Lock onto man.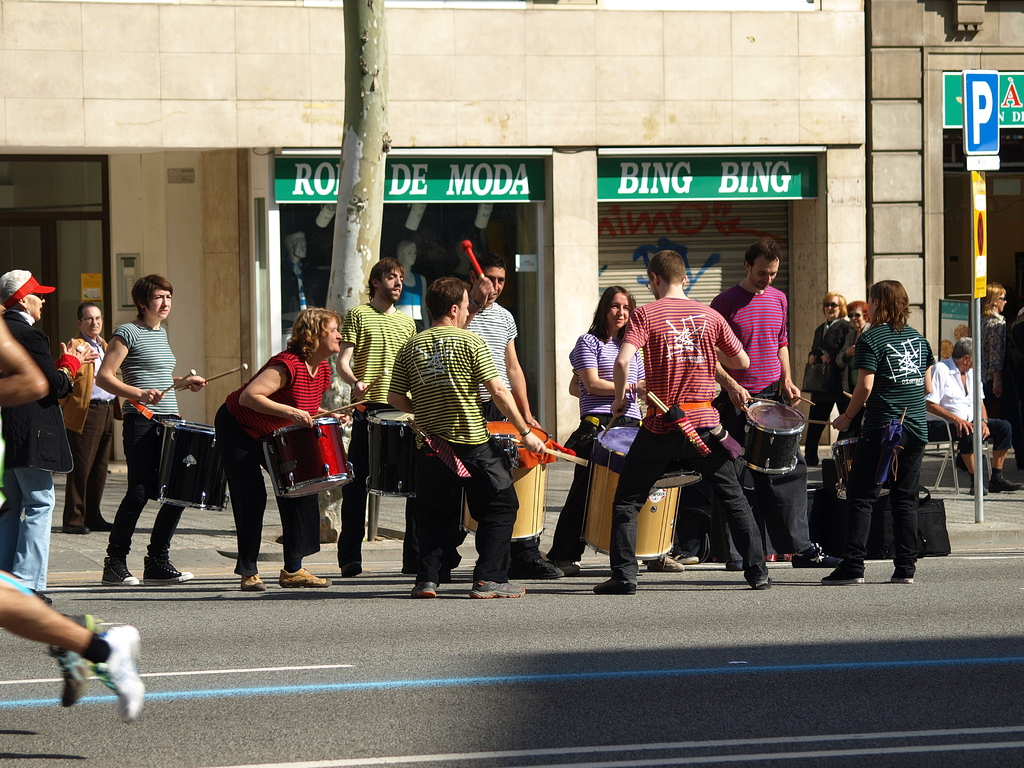
Locked: [337, 257, 422, 575].
